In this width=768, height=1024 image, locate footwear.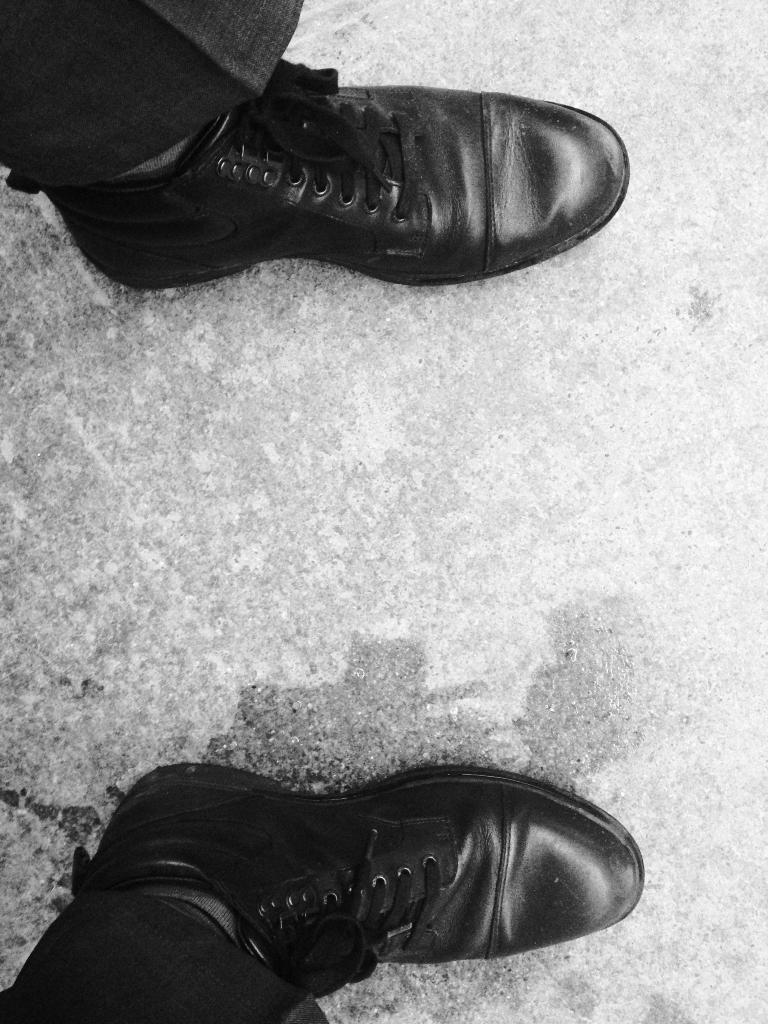
Bounding box: bbox(1, 5, 630, 299).
